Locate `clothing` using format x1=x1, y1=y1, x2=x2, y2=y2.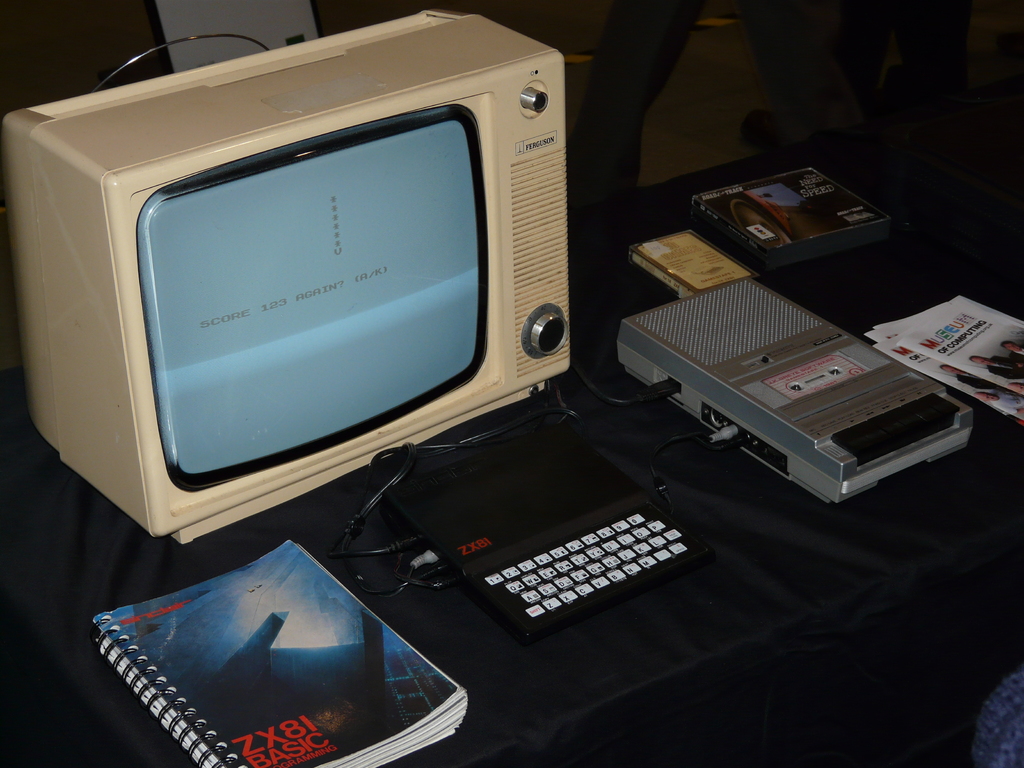
x1=1011, y1=344, x2=1023, y2=369.
